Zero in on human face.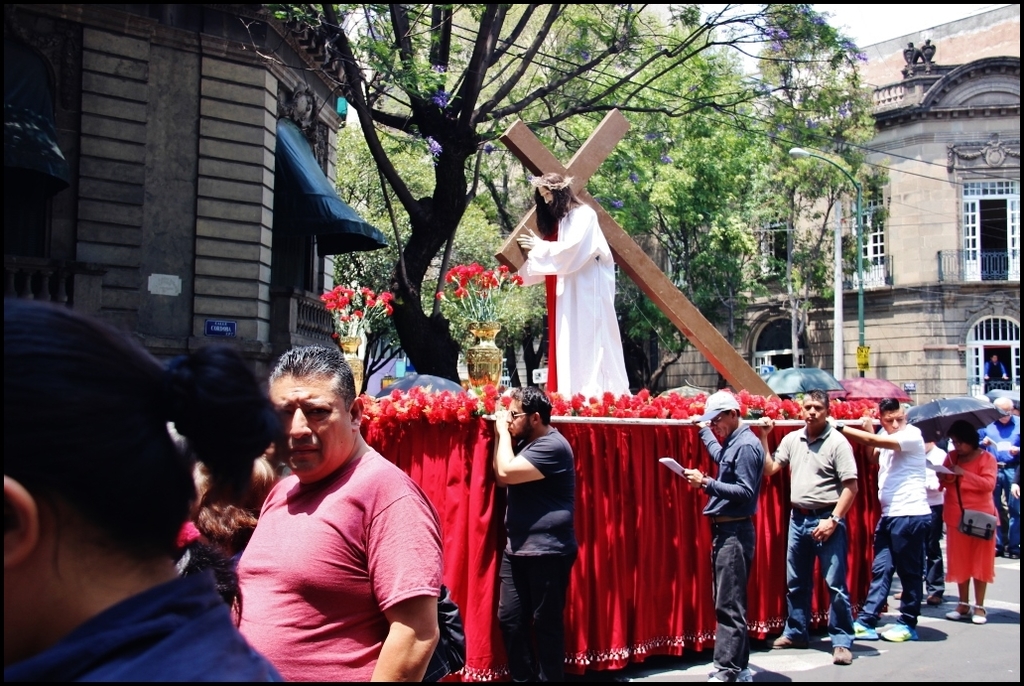
Zeroed in: rect(882, 410, 904, 433).
